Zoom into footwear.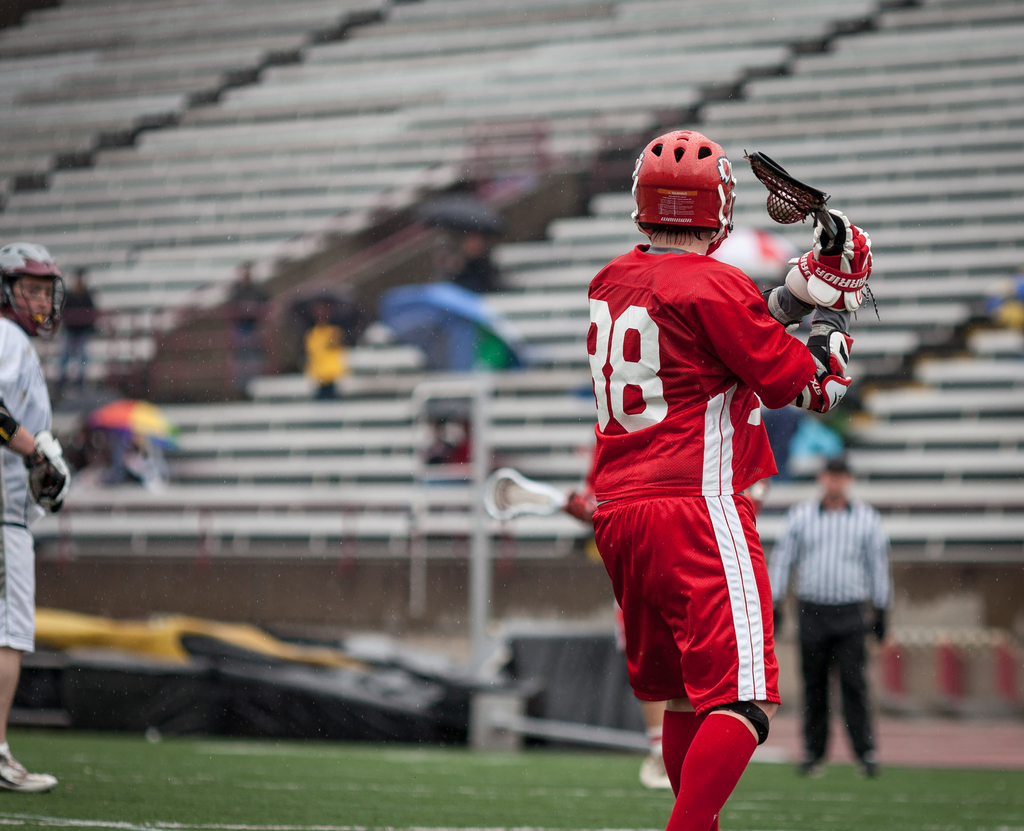
Zoom target: x1=643, y1=752, x2=672, y2=791.
